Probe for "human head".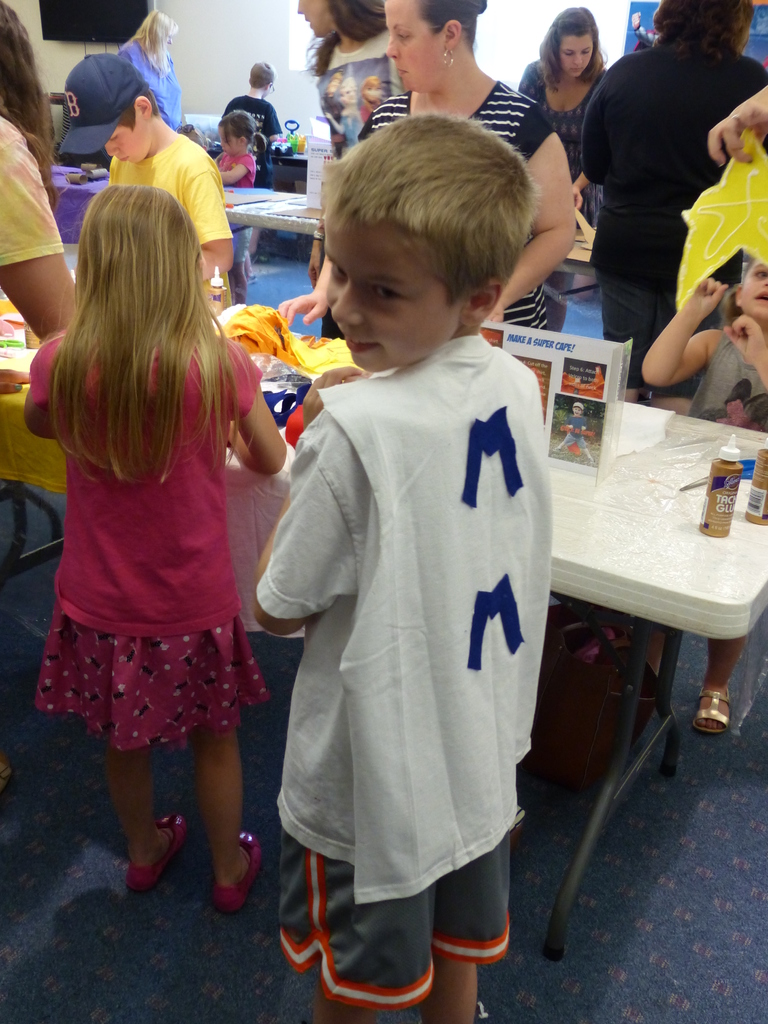
Probe result: bbox(733, 256, 767, 324).
